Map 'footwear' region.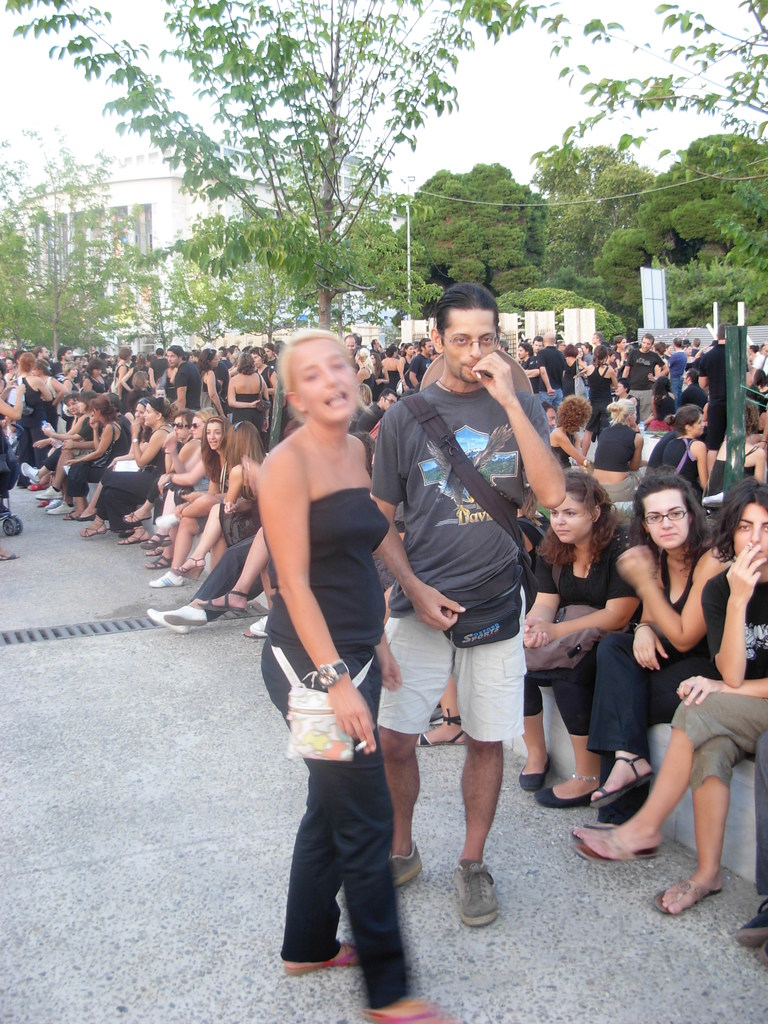
Mapped to select_region(283, 939, 362, 970).
